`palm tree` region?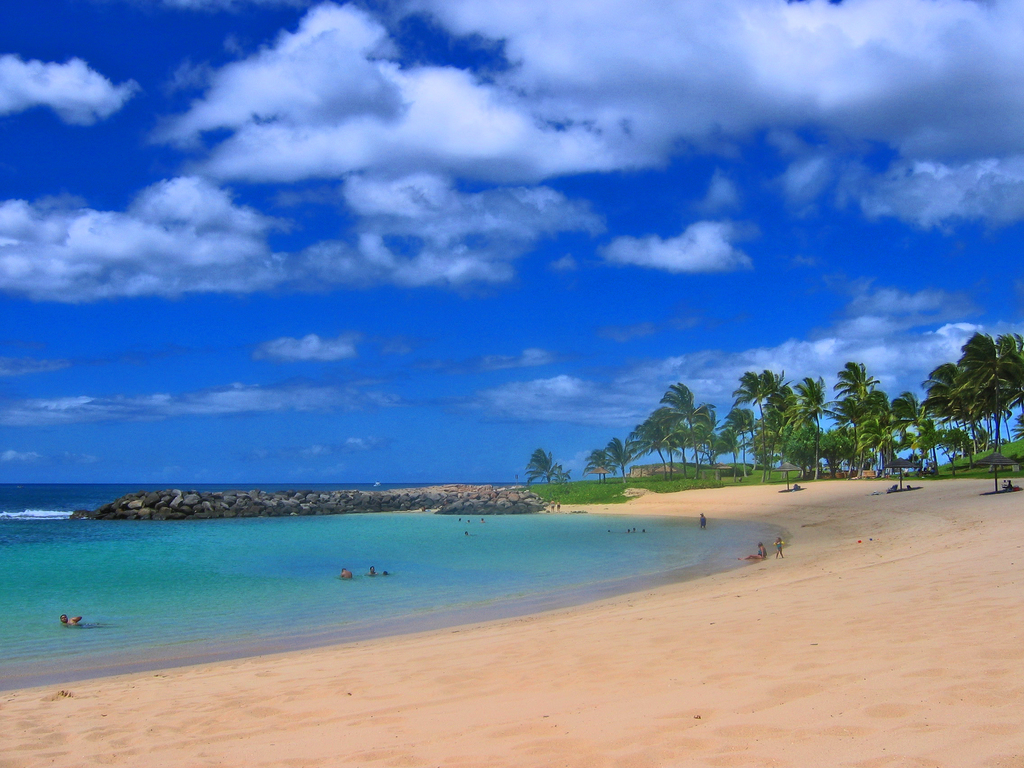
[833,362,870,470]
